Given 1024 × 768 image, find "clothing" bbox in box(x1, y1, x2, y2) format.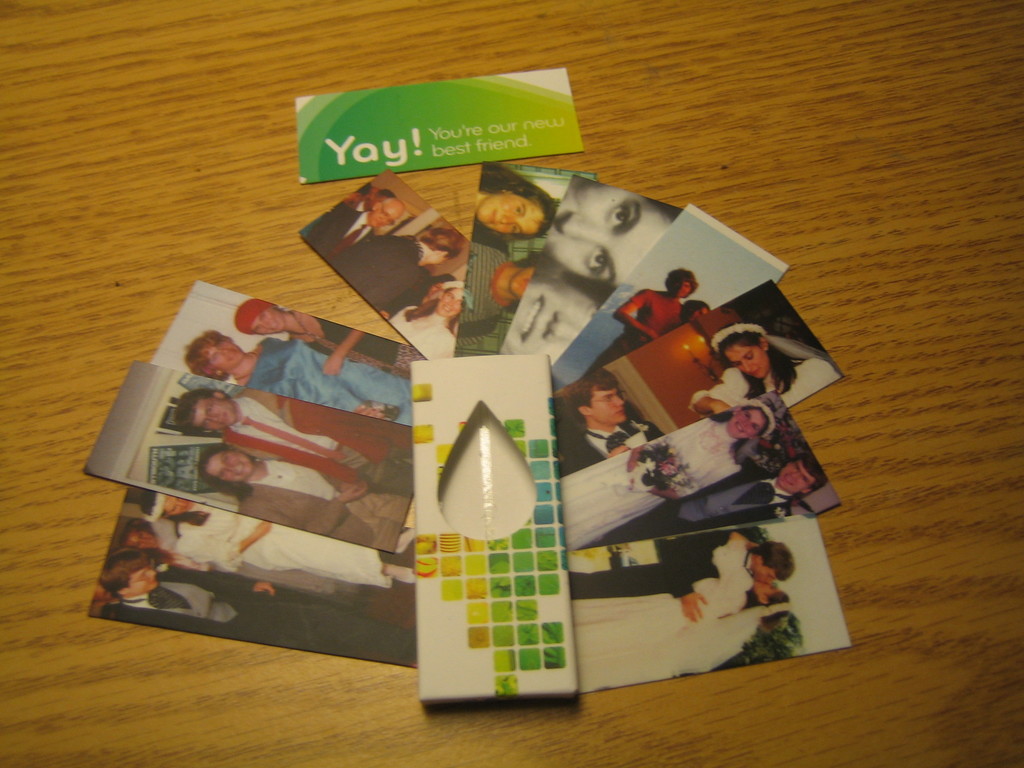
box(554, 527, 739, 604).
